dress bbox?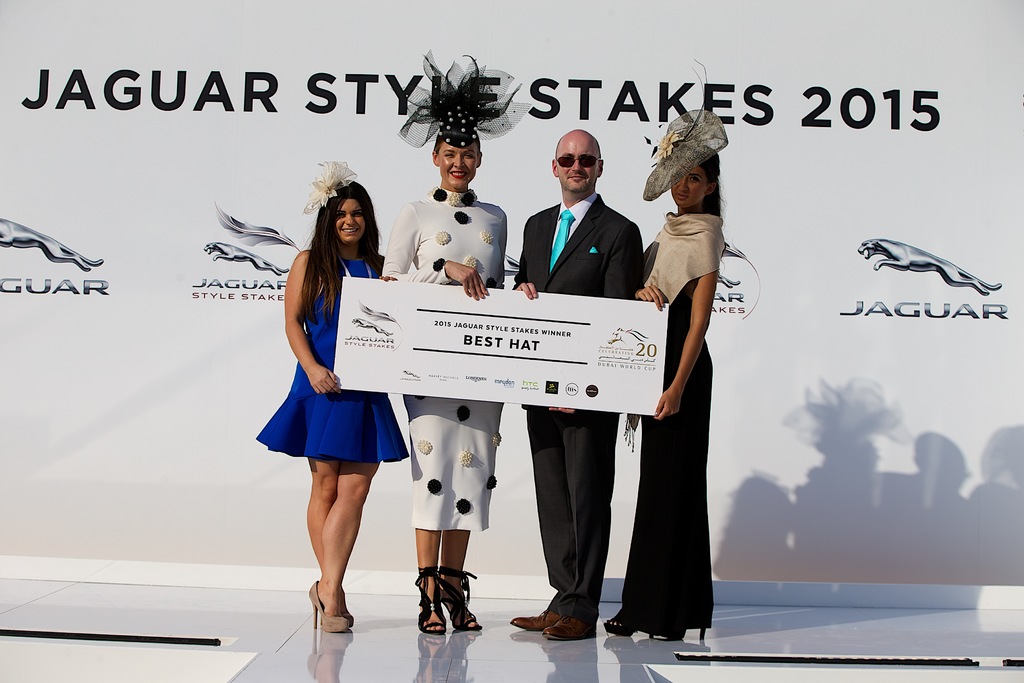
crop(252, 258, 409, 462)
